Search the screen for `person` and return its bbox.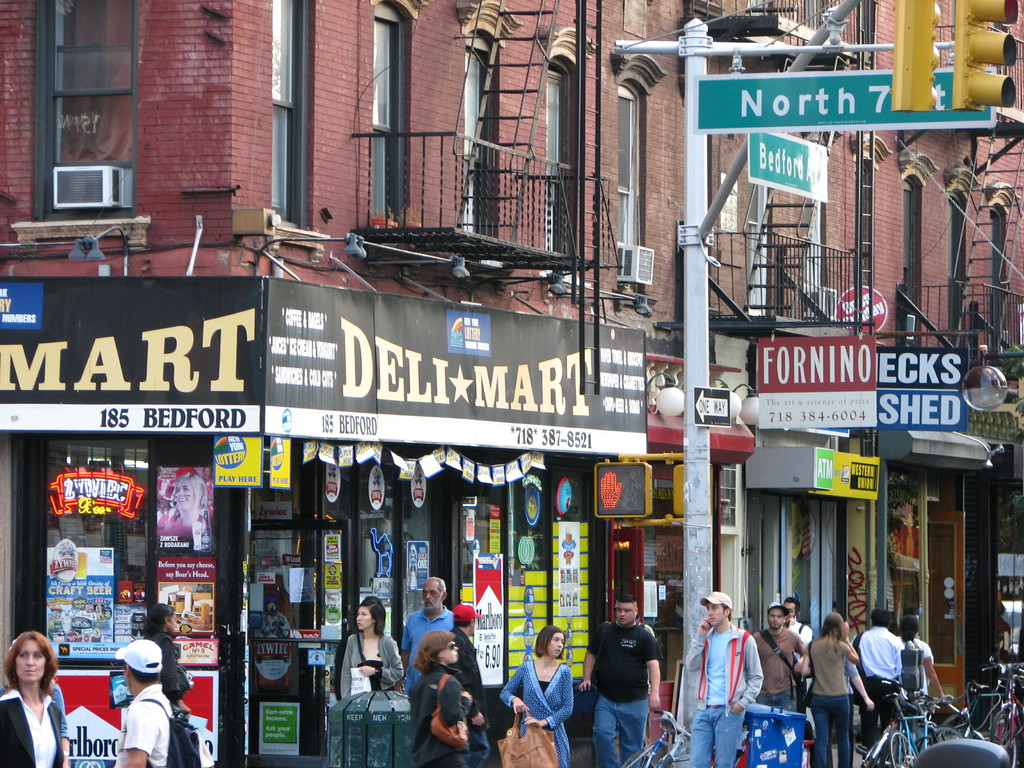
Found: (left=337, top=593, right=404, bottom=703).
